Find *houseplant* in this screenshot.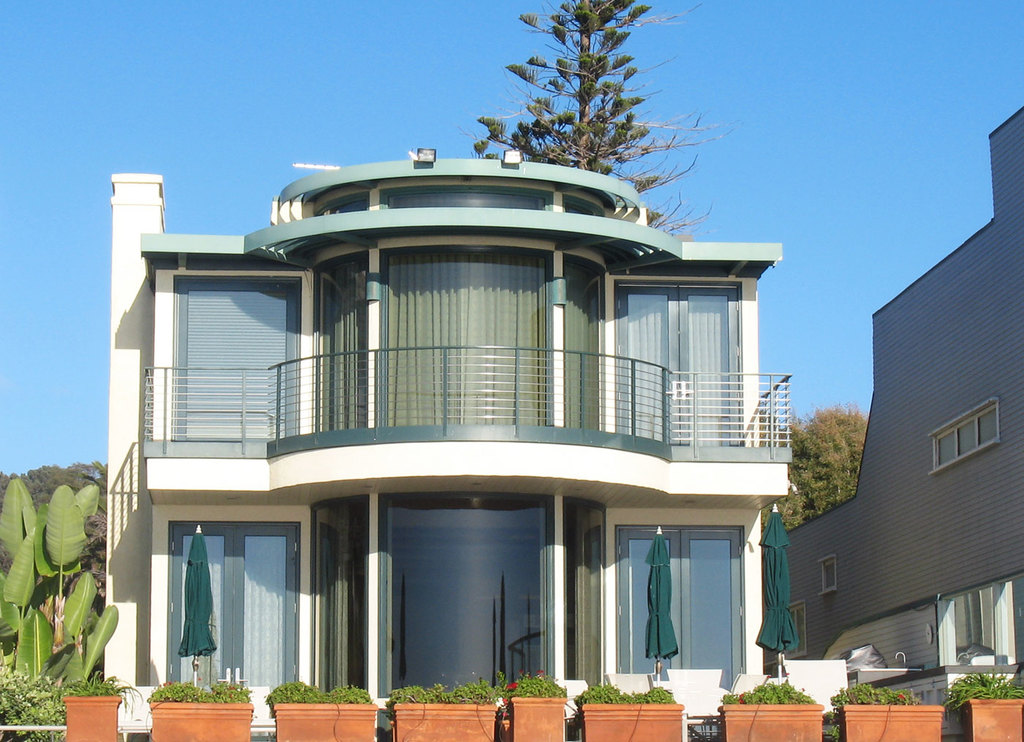
The bounding box for *houseplant* is (829, 681, 941, 741).
